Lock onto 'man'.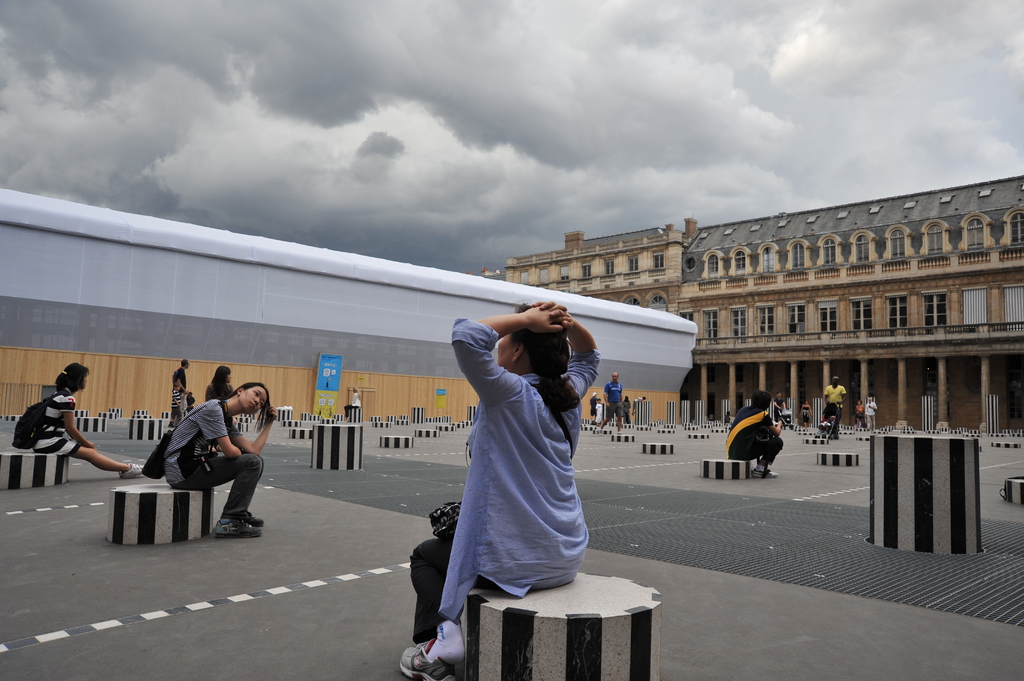
Locked: bbox=(172, 359, 189, 423).
